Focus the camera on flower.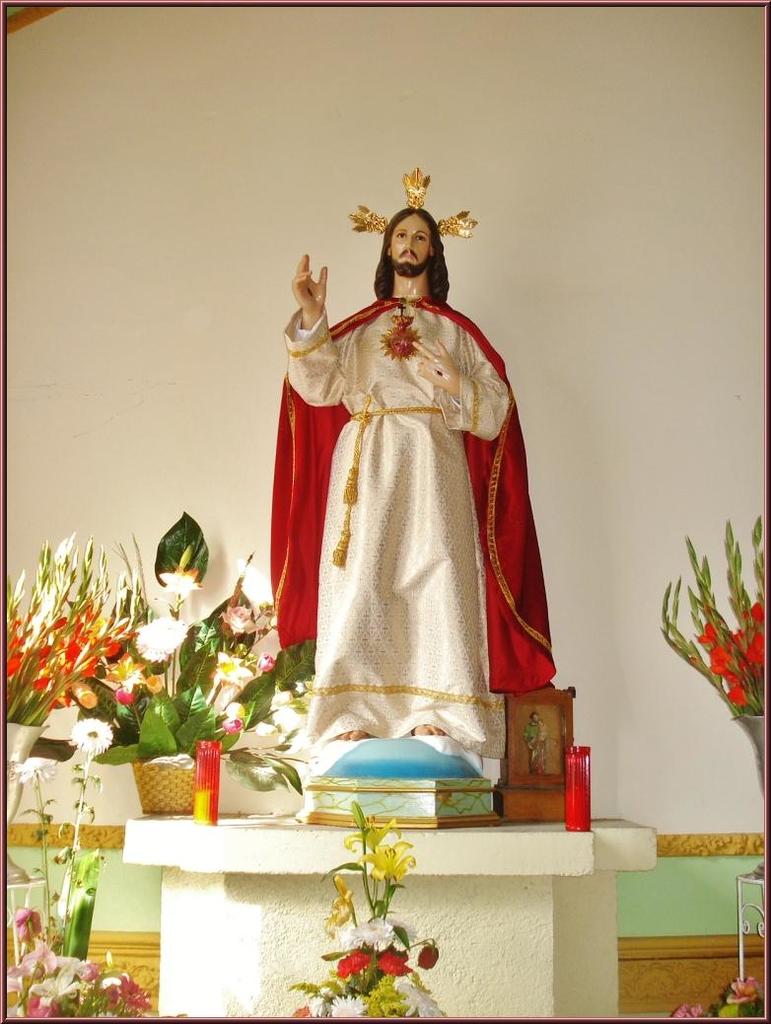
Focus region: x1=343, y1=813, x2=399, y2=846.
